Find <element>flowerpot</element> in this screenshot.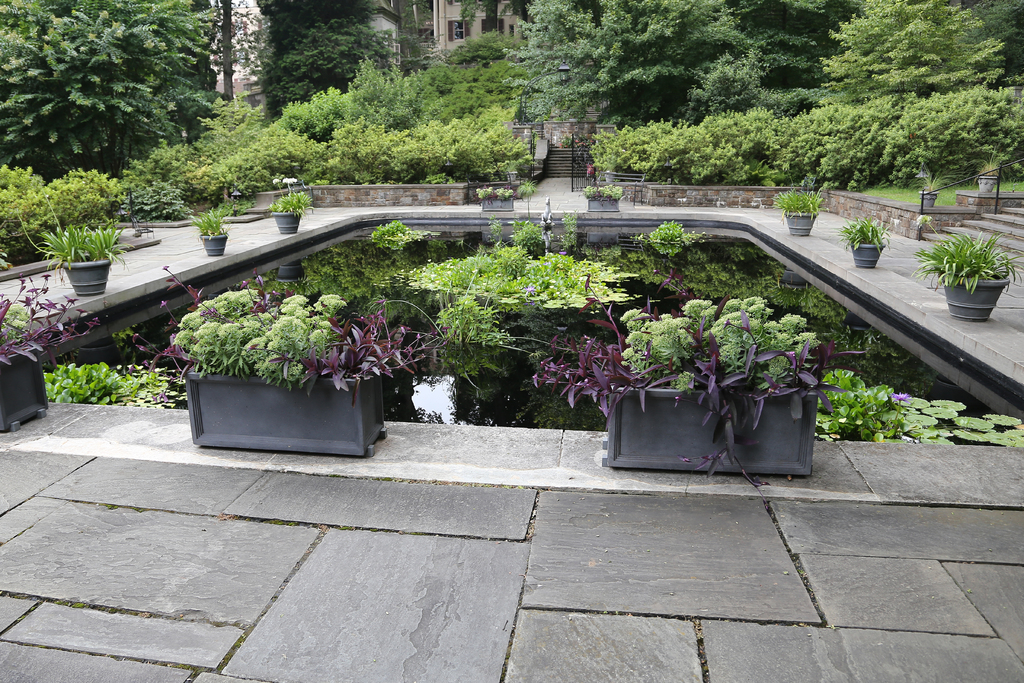
The bounding box for <element>flowerpot</element> is 602:372:821:477.
